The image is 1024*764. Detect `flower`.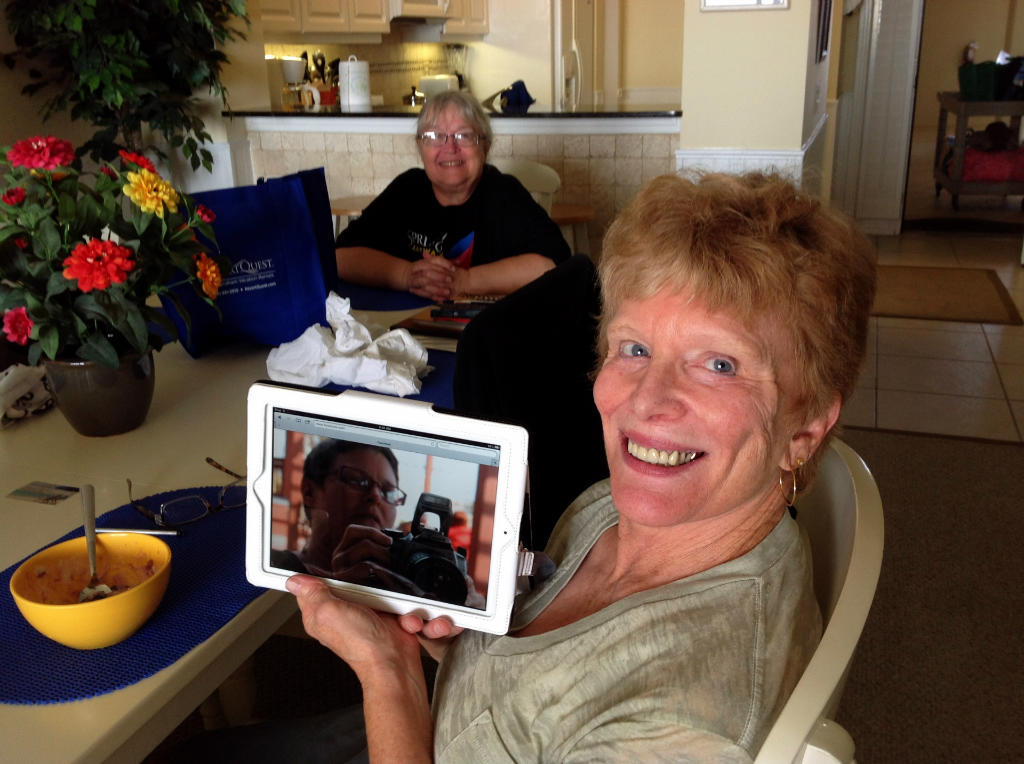
Detection: 0 302 36 347.
